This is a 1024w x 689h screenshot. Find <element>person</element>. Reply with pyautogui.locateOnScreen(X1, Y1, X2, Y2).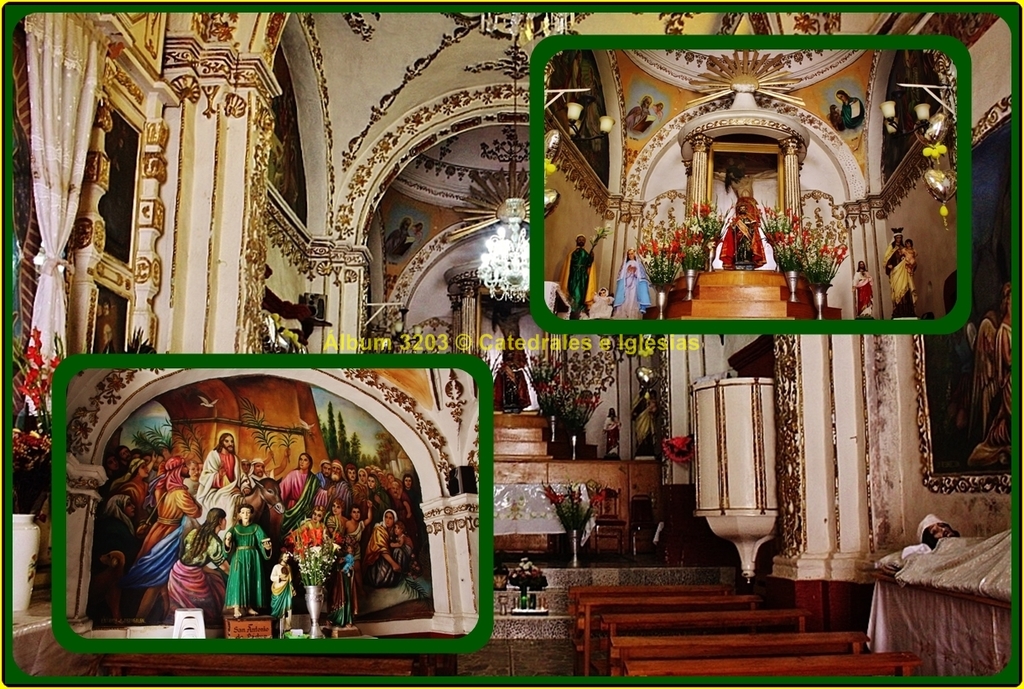
pyautogui.locateOnScreen(607, 249, 648, 321).
